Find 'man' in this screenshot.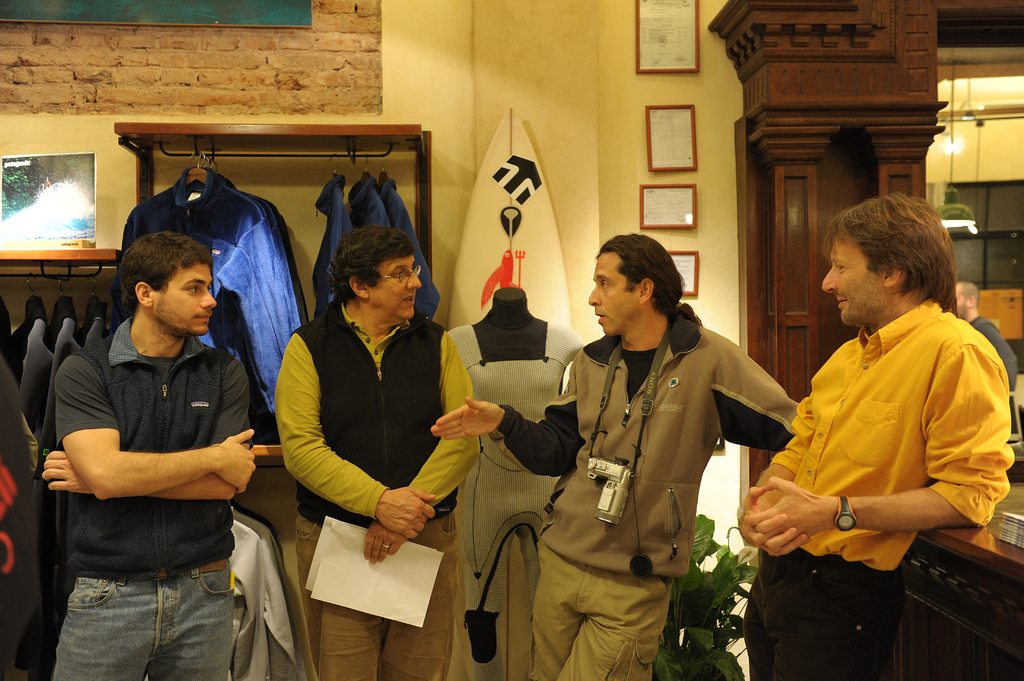
The bounding box for 'man' is [429, 225, 796, 680].
